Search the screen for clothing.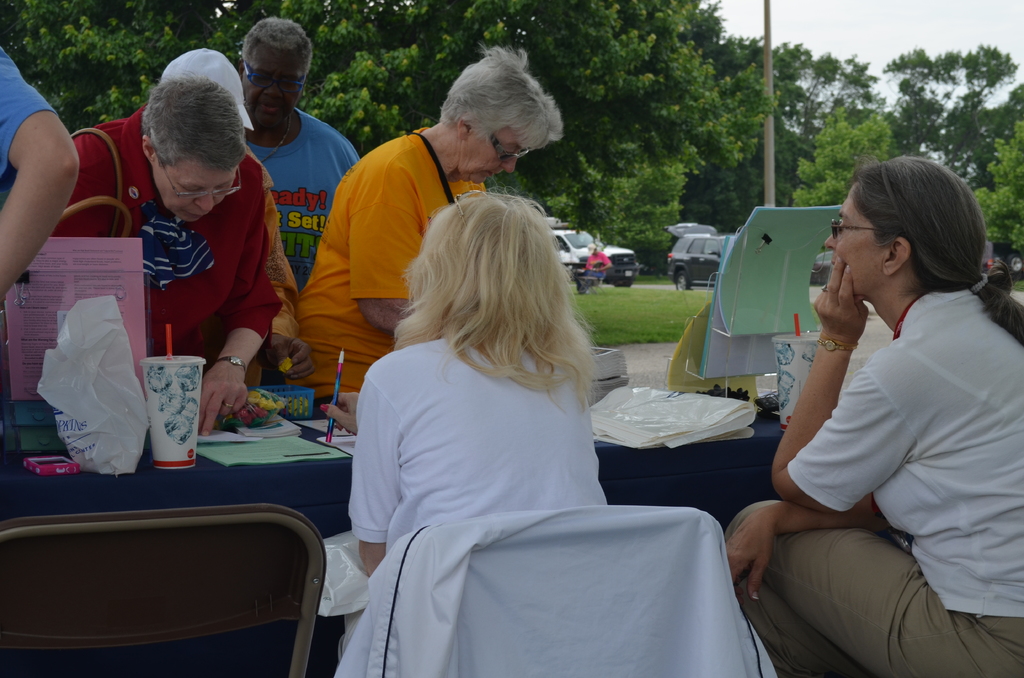
Found at (x1=349, y1=330, x2=609, y2=558).
